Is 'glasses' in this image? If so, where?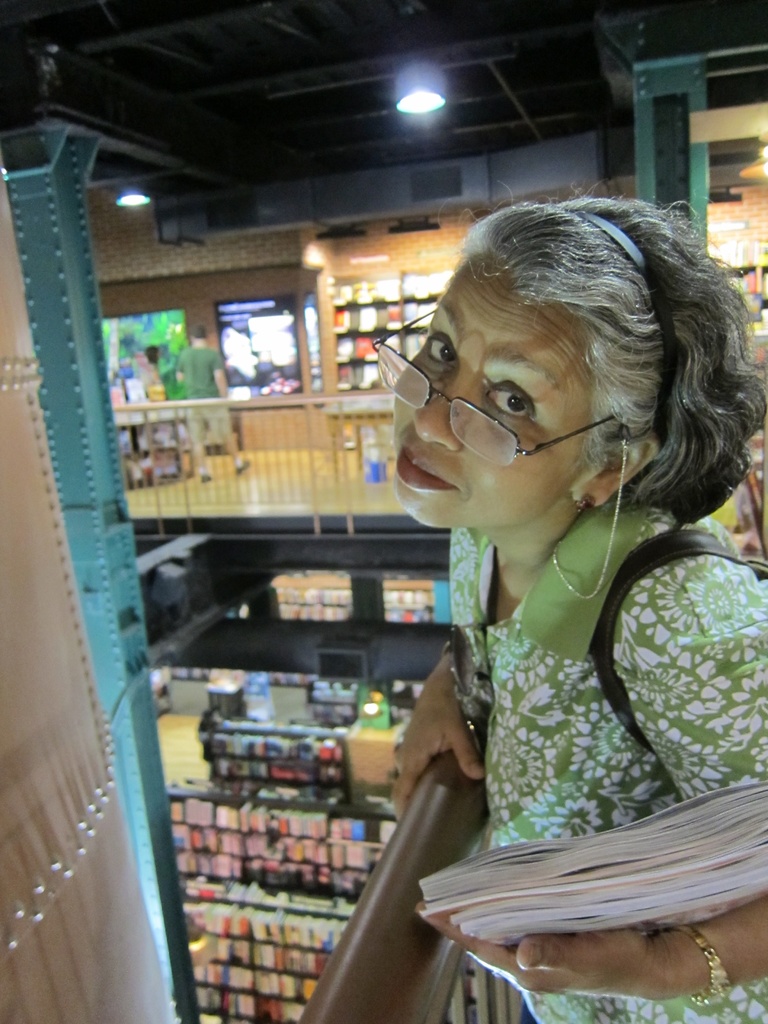
Yes, at x1=390 y1=347 x2=648 y2=454.
